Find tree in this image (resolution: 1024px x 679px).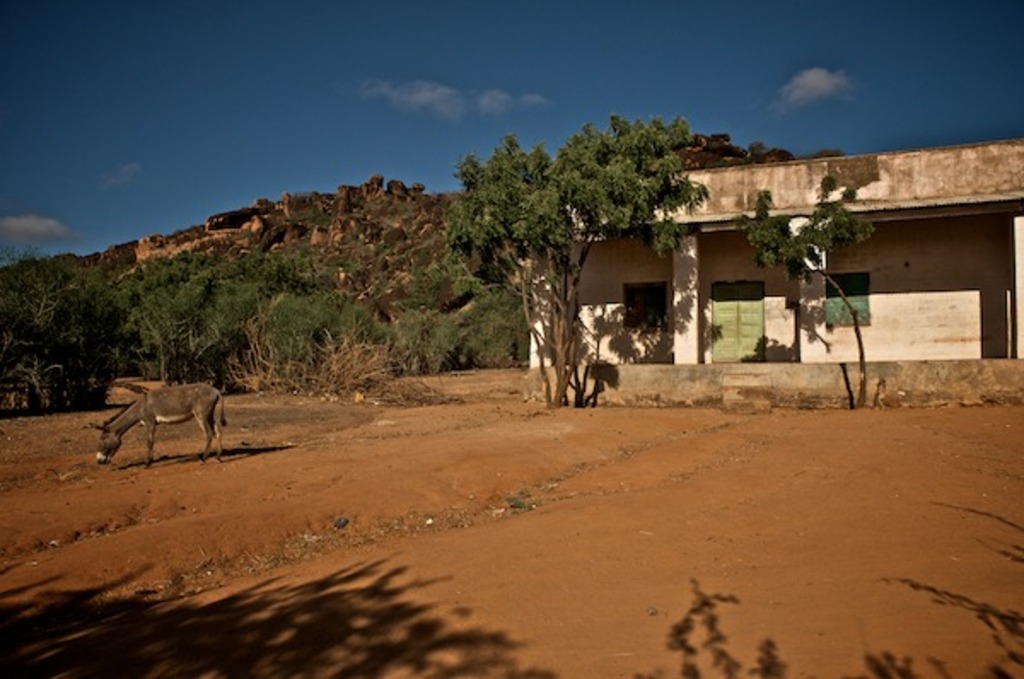
[x1=739, y1=179, x2=889, y2=425].
